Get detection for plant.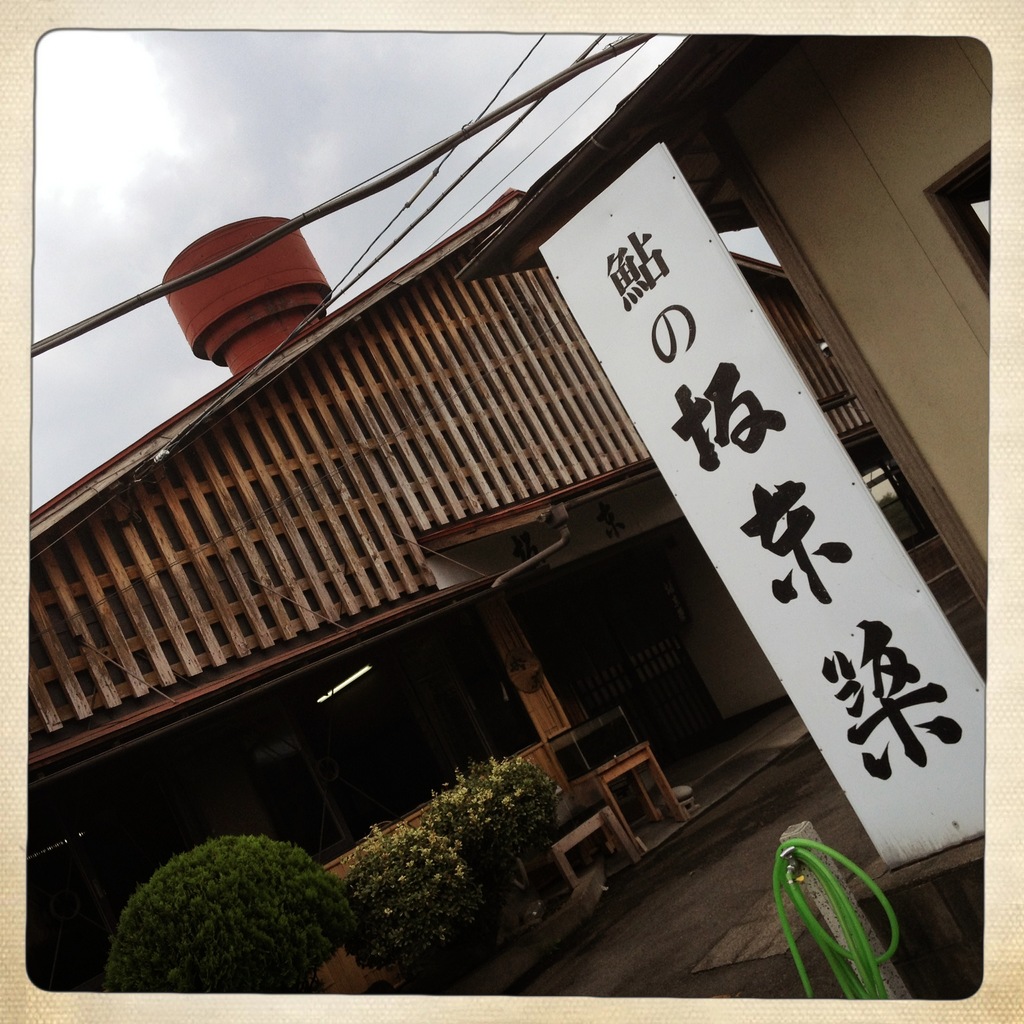
Detection: (left=347, top=822, right=484, bottom=961).
